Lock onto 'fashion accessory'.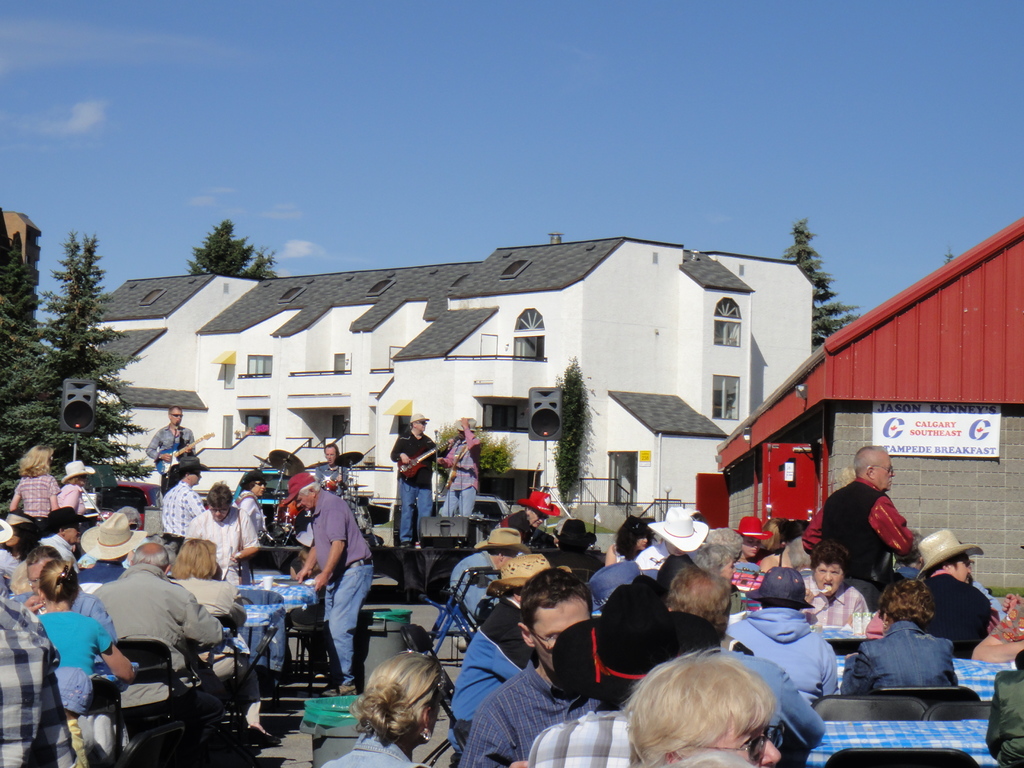
Locked: detection(648, 513, 717, 553).
